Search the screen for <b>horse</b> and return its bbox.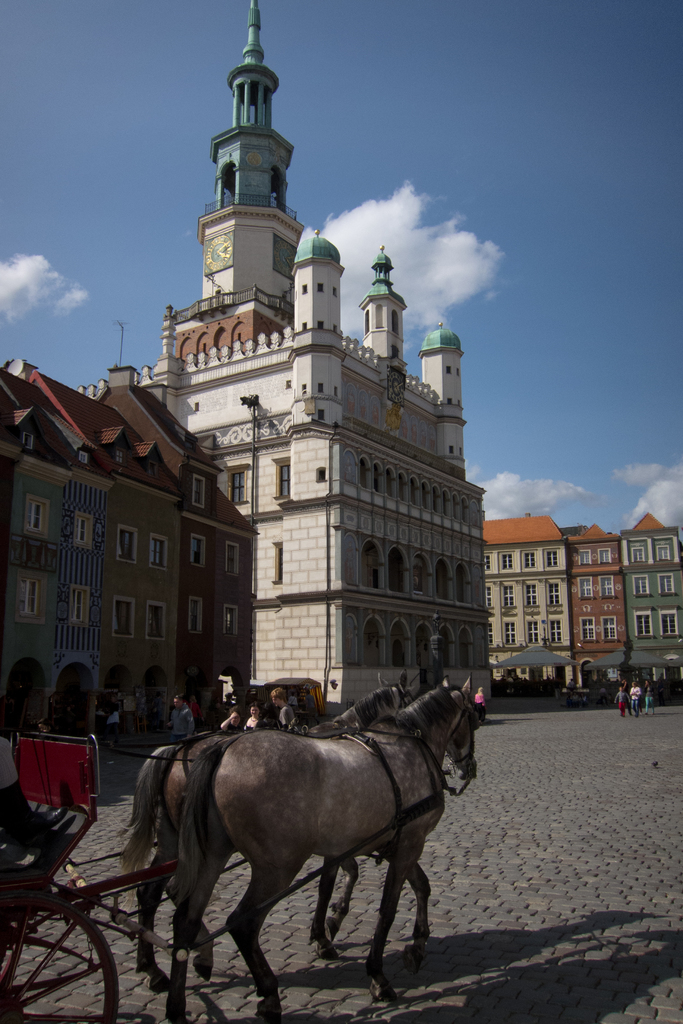
Found: [x1=163, y1=676, x2=475, y2=1023].
